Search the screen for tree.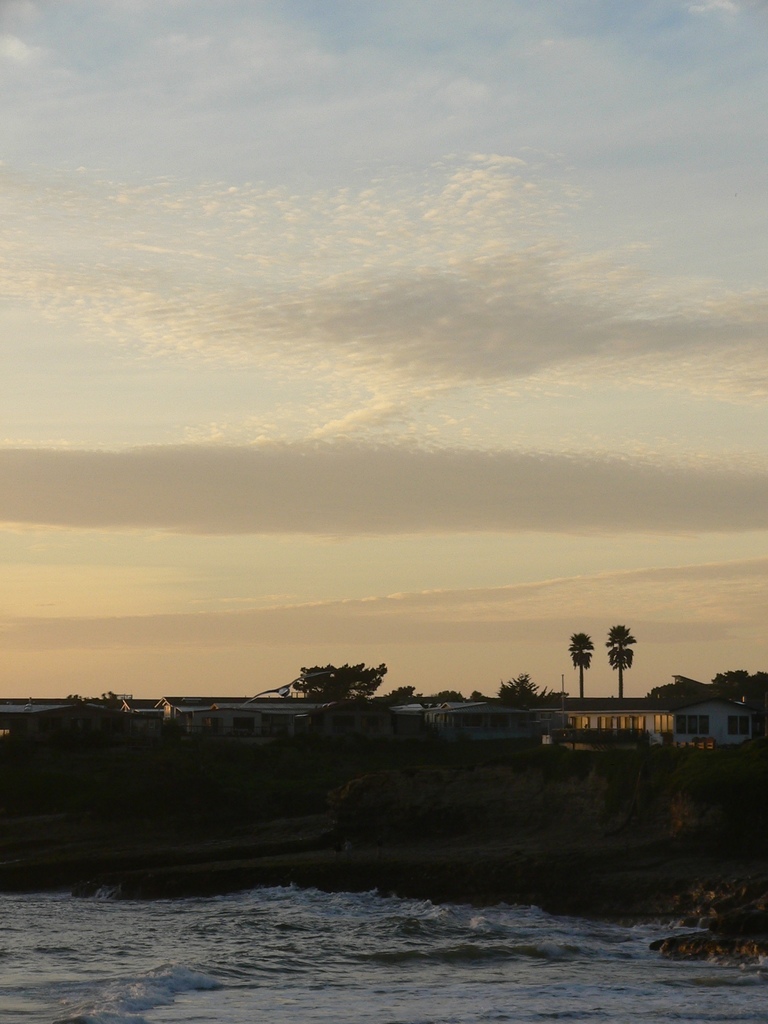
Found at crop(296, 659, 387, 700).
